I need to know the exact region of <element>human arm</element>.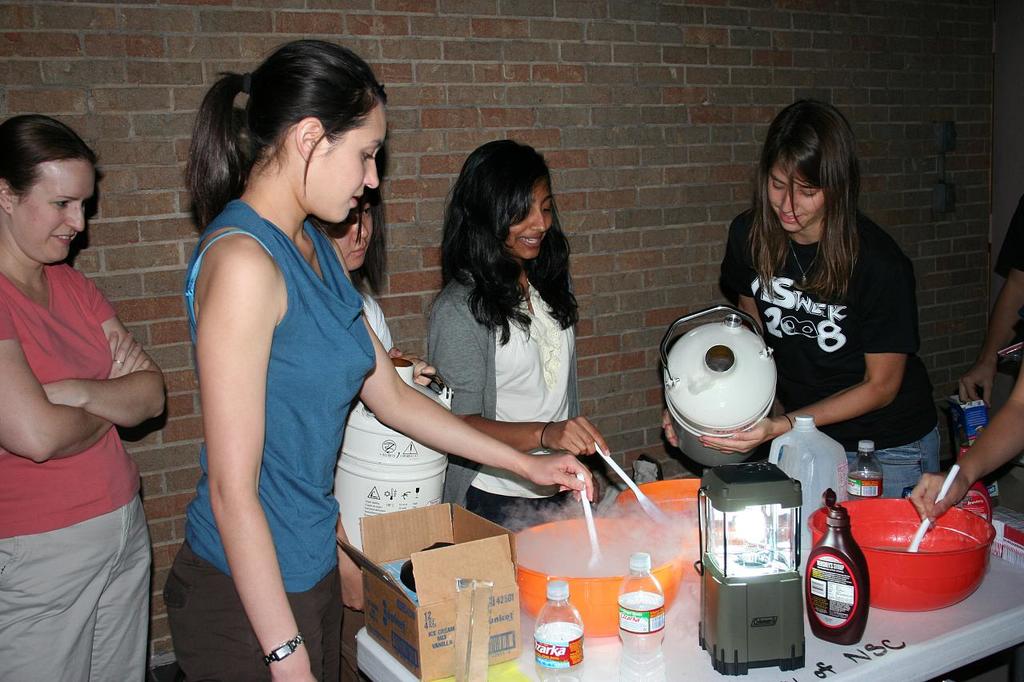
Region: 201, 245, 320, 681.
